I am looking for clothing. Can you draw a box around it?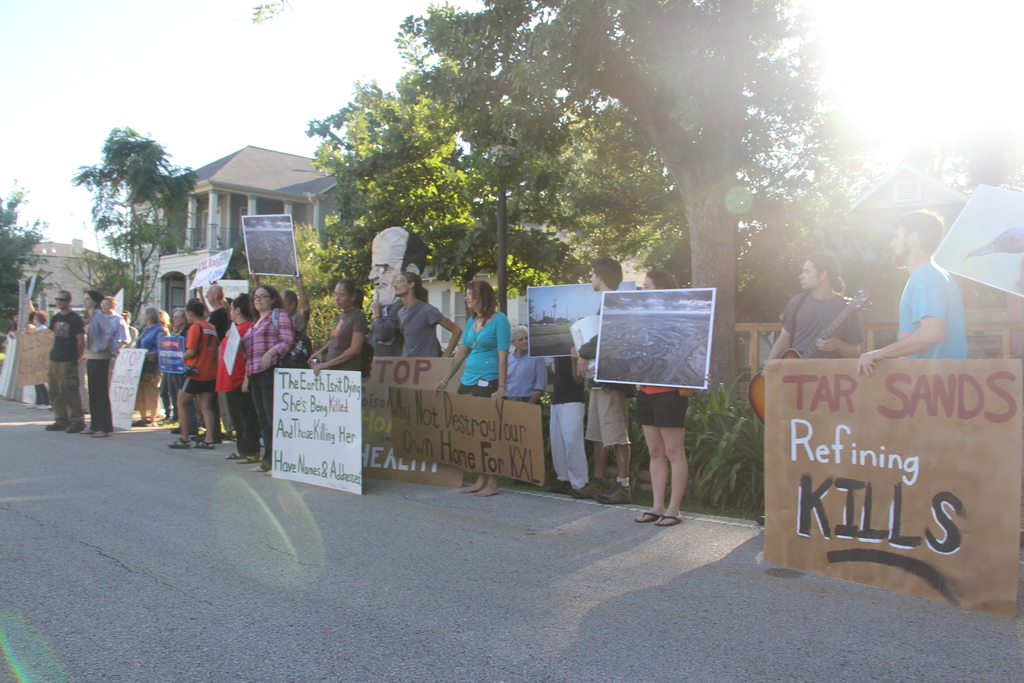
Sure, the bounding box is {"left": 897, "top": 259, "right": 970, "bottom": 364}.
